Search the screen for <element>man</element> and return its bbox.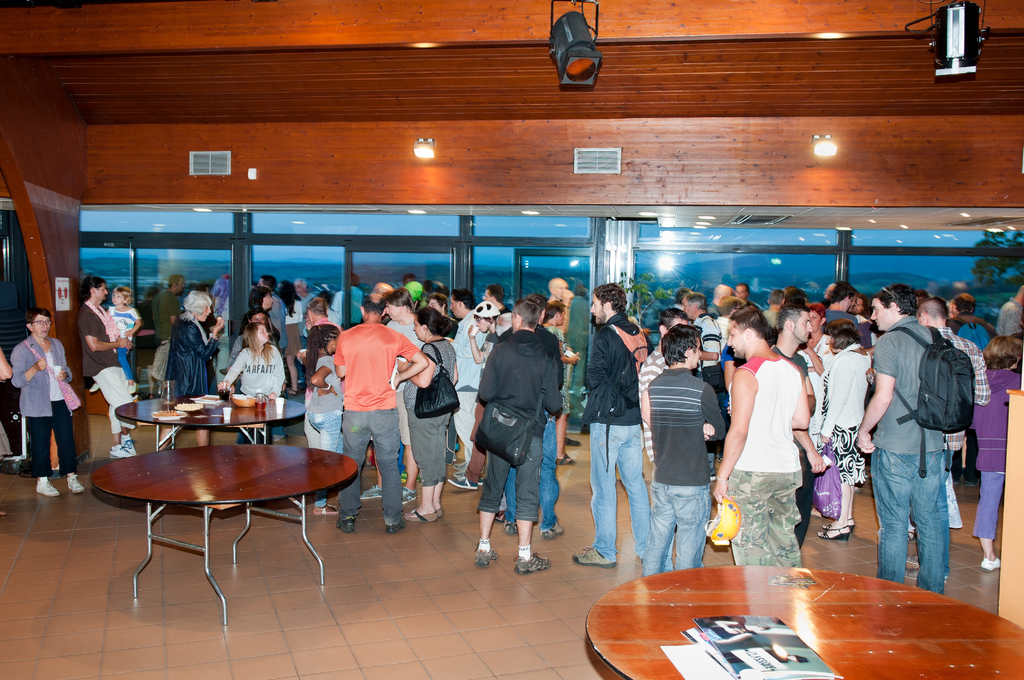
Found: select_region(869, 280, 945, 595).
